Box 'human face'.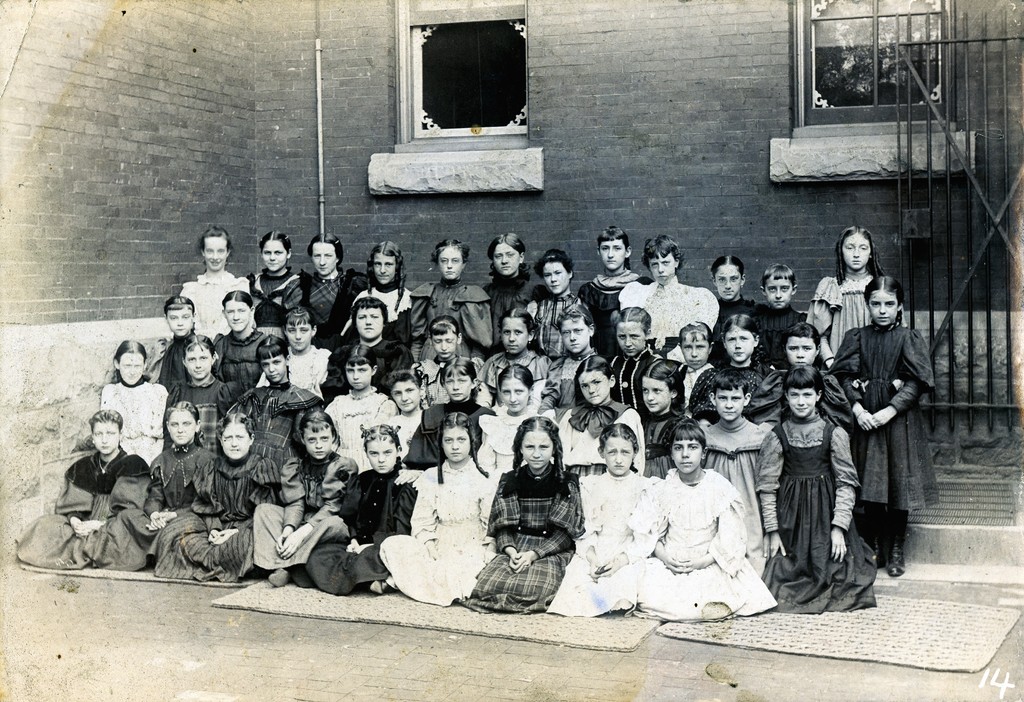
box=[444, 374, 474, 403].
